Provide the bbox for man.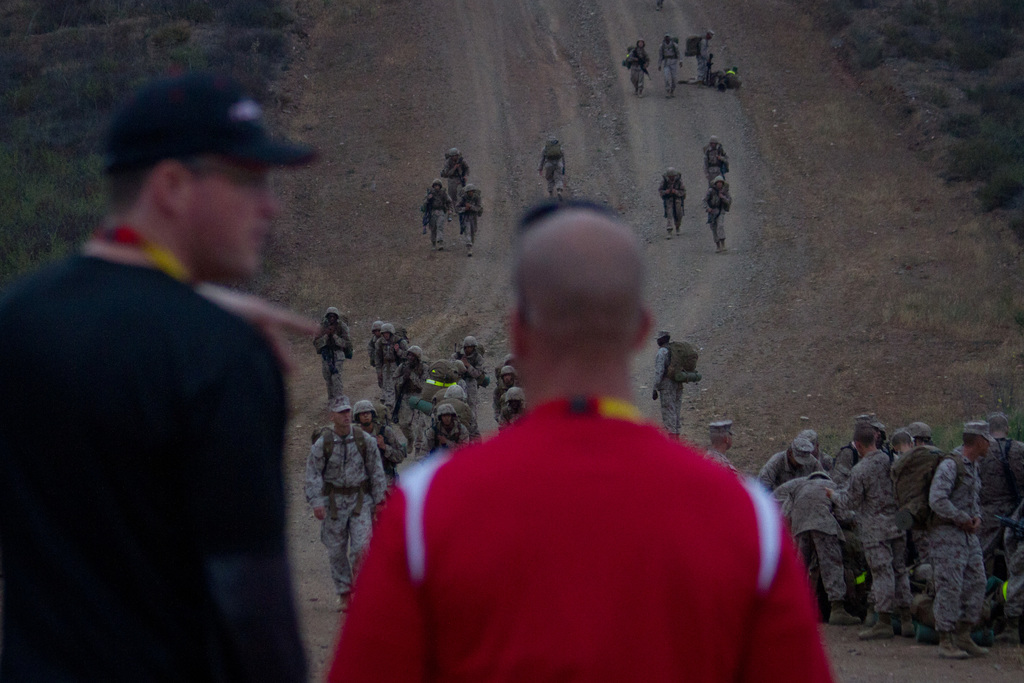
[left=699, top=29, right=717, bottom=86].
